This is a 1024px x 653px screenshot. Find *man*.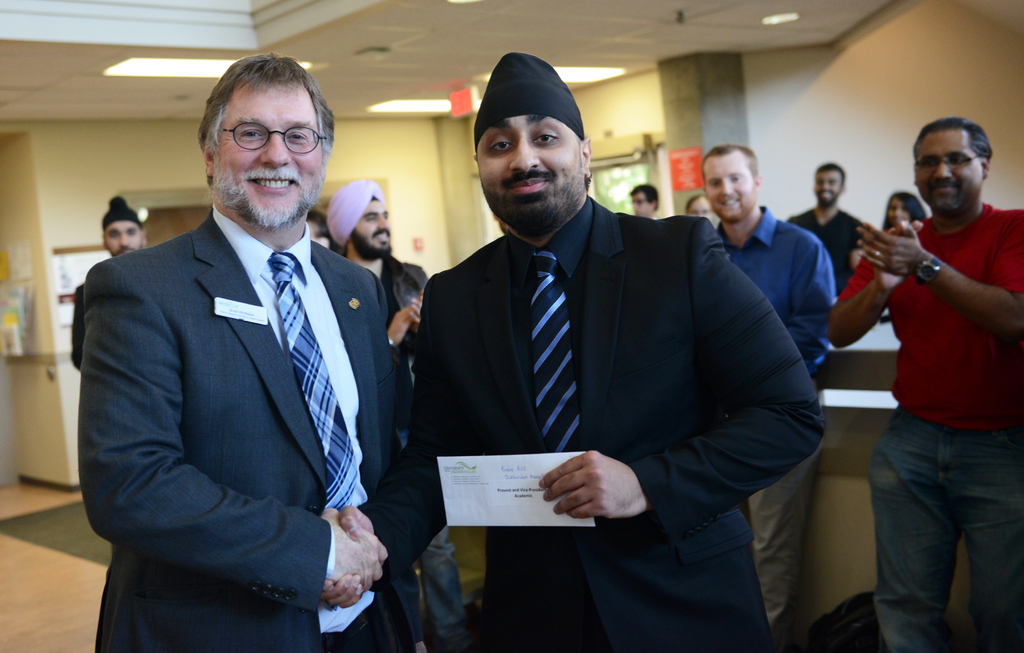
Bounding box: x1=825, y1=116, x2=1023, y2=652.
